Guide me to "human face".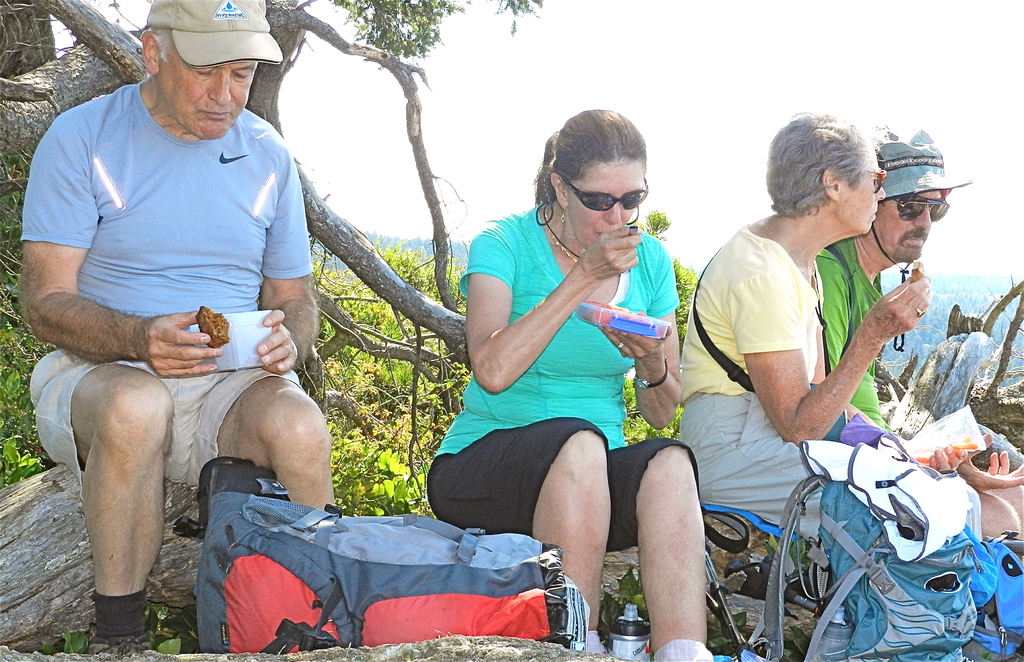
Guidance: detection(876, 190, 939, 262).
